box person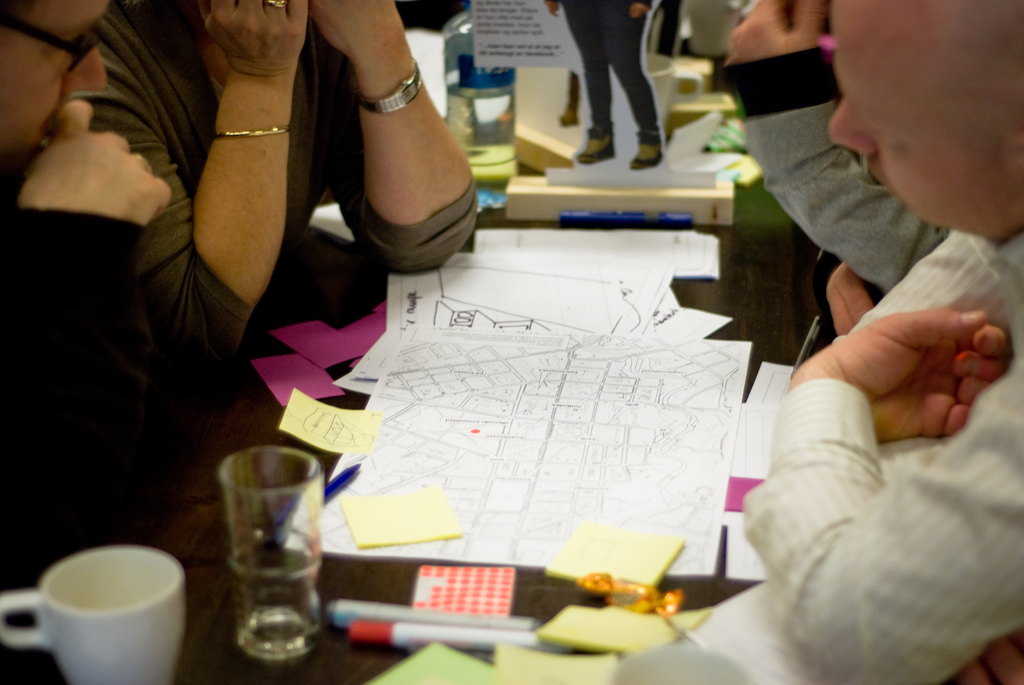
(740, 0, 1023, 684)
